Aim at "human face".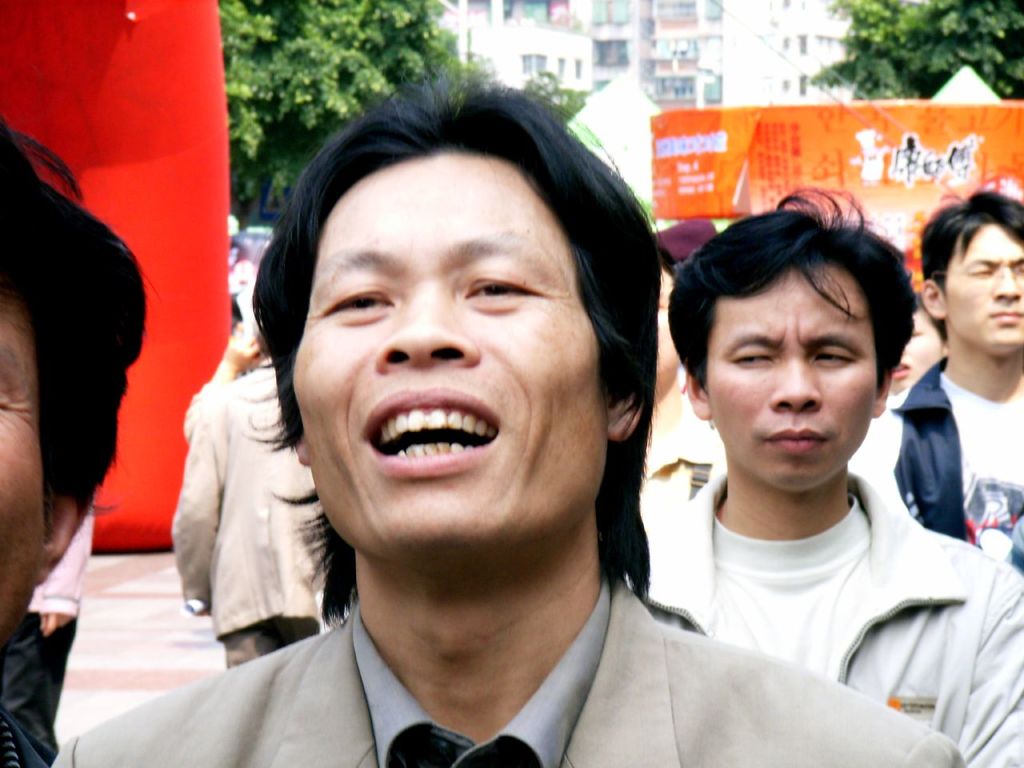
Aimed at x1=946 y1=225 x2=1023 y2=347.
